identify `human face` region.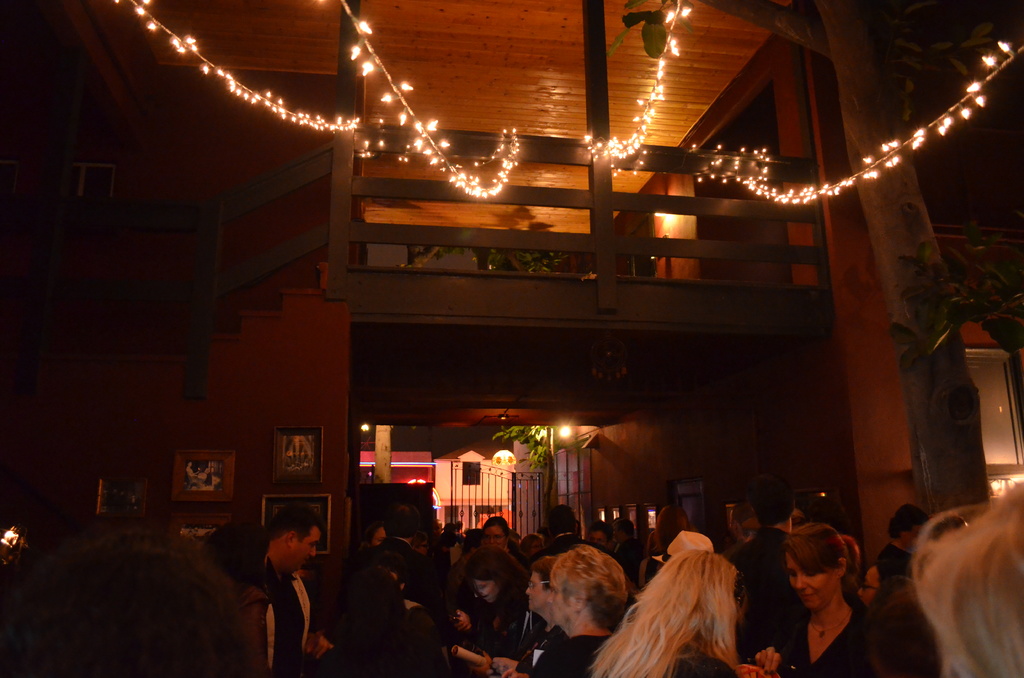
Region: box(522, 571, 557, 612).
